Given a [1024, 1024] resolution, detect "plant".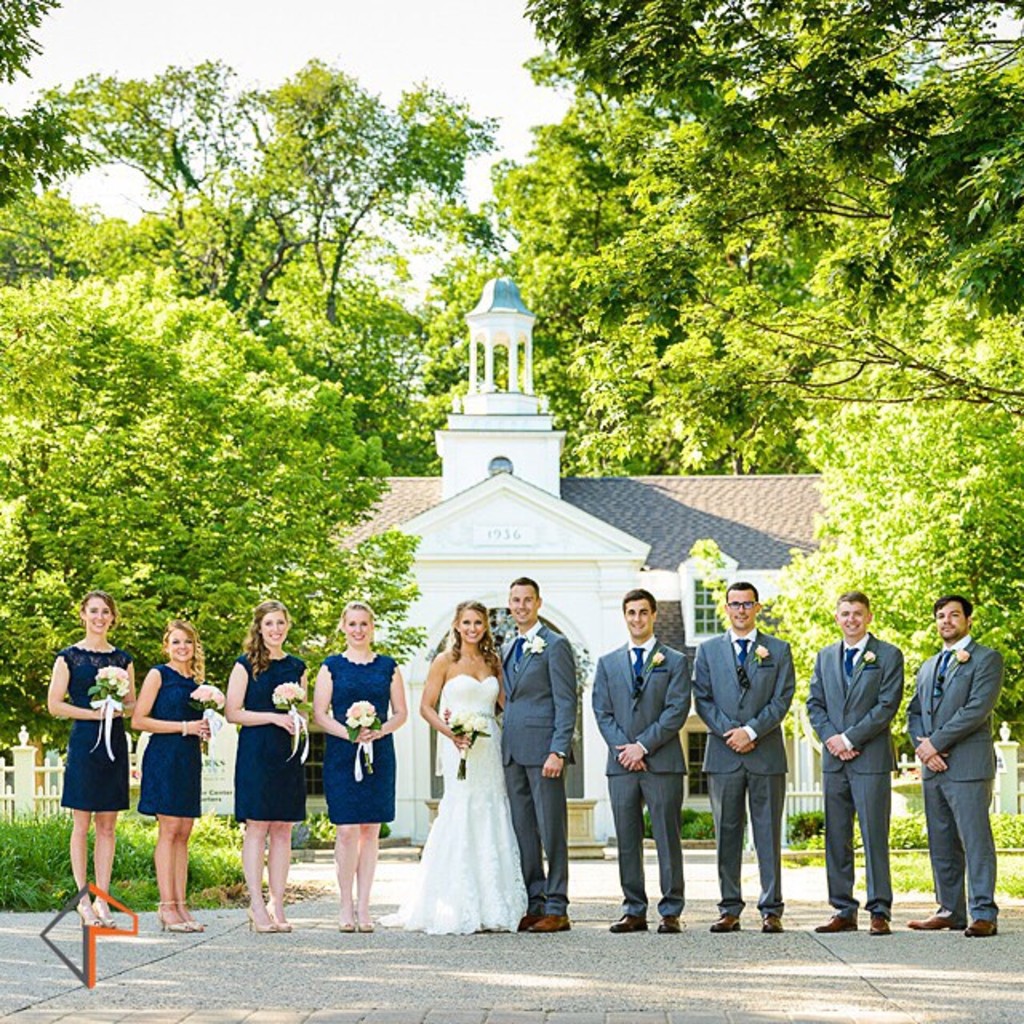
(left=302, top=806, right=392, bottom=843).
